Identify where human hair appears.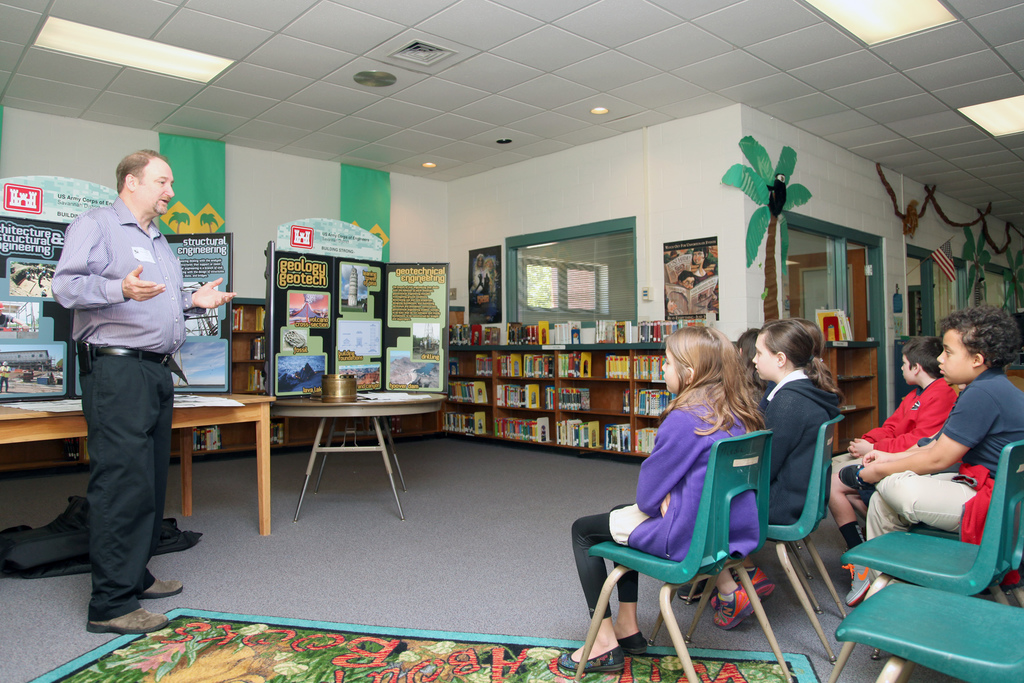
Appears at {"x1": 751, "y1": 320, "x2": 836, "y2": 411}.
